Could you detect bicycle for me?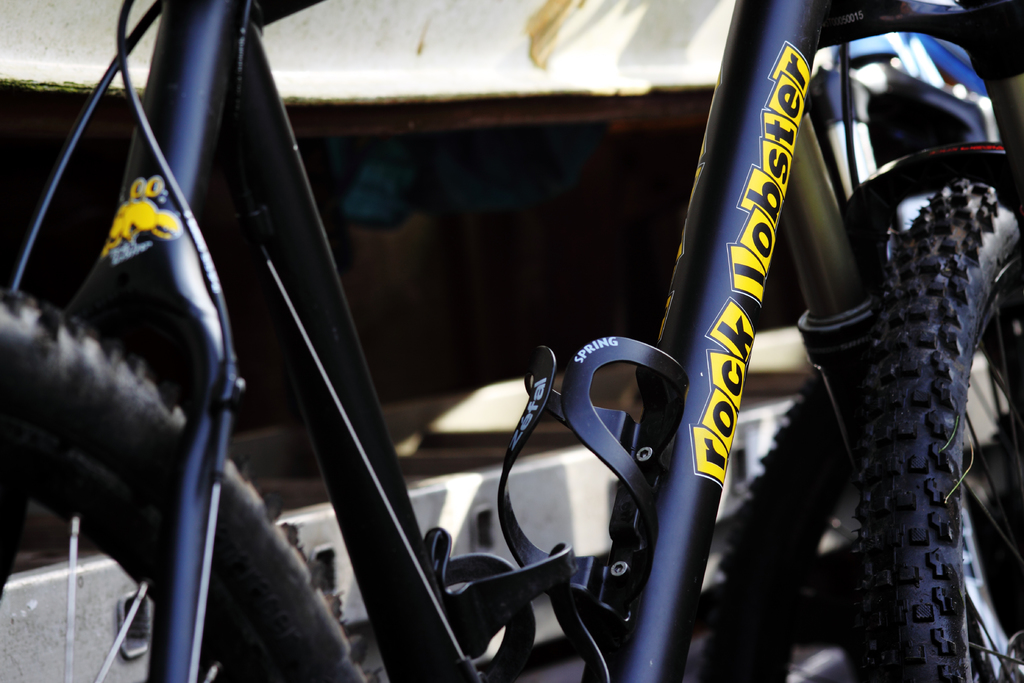
Detection result: l=182, t=0, r=964, b=657.
